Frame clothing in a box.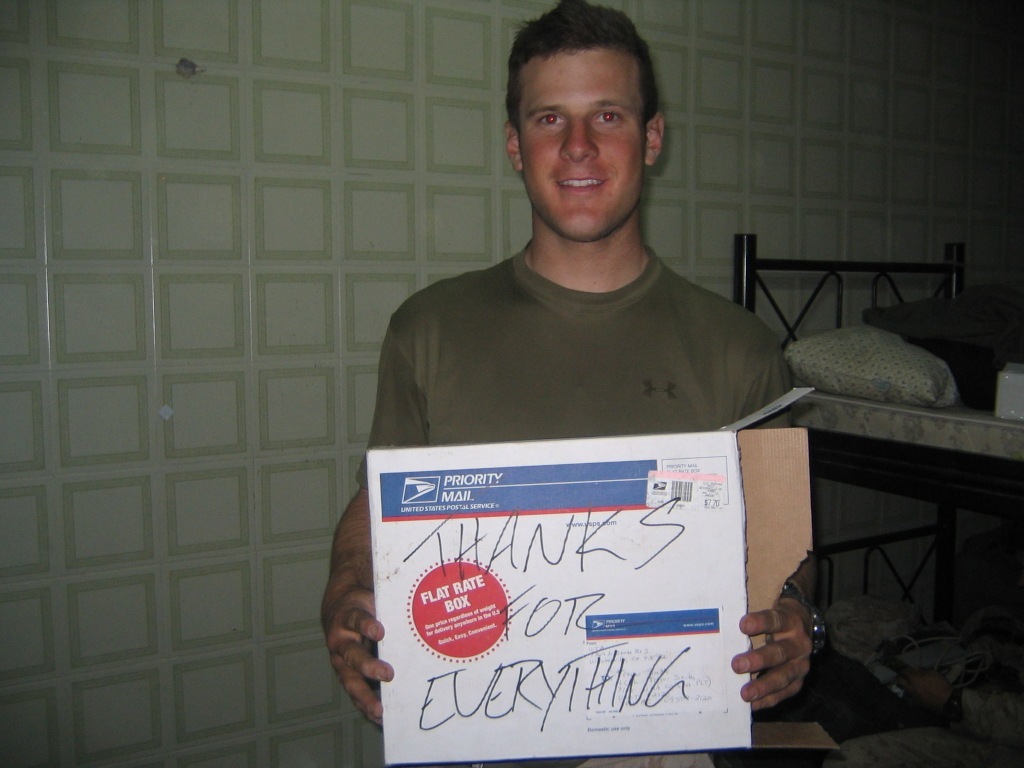
349 224 781 765.
